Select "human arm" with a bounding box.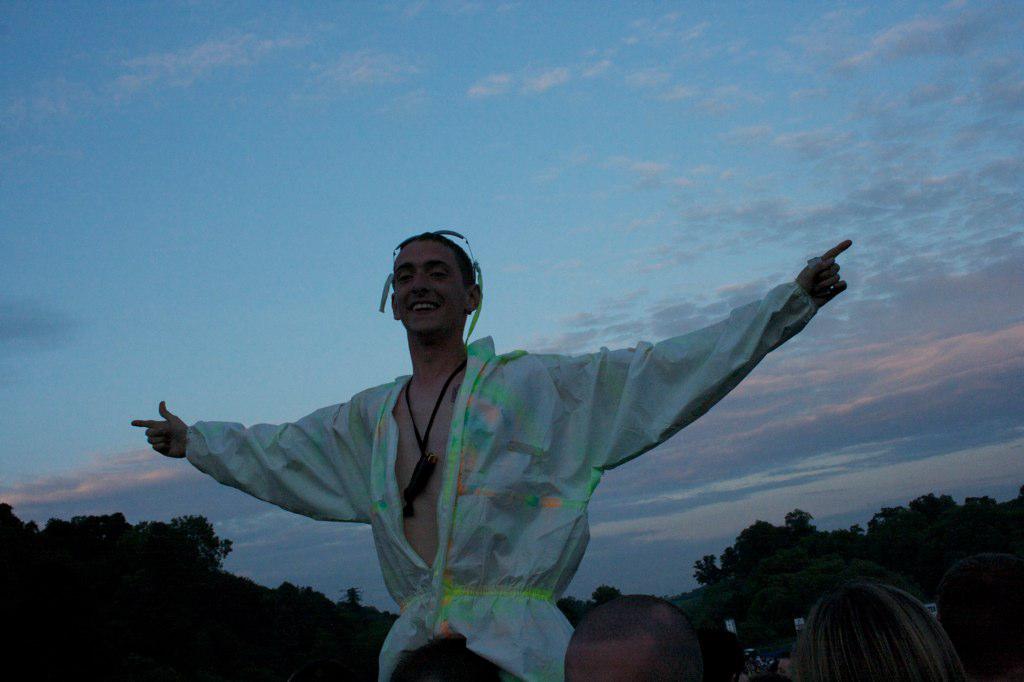
587 233 859 473.
